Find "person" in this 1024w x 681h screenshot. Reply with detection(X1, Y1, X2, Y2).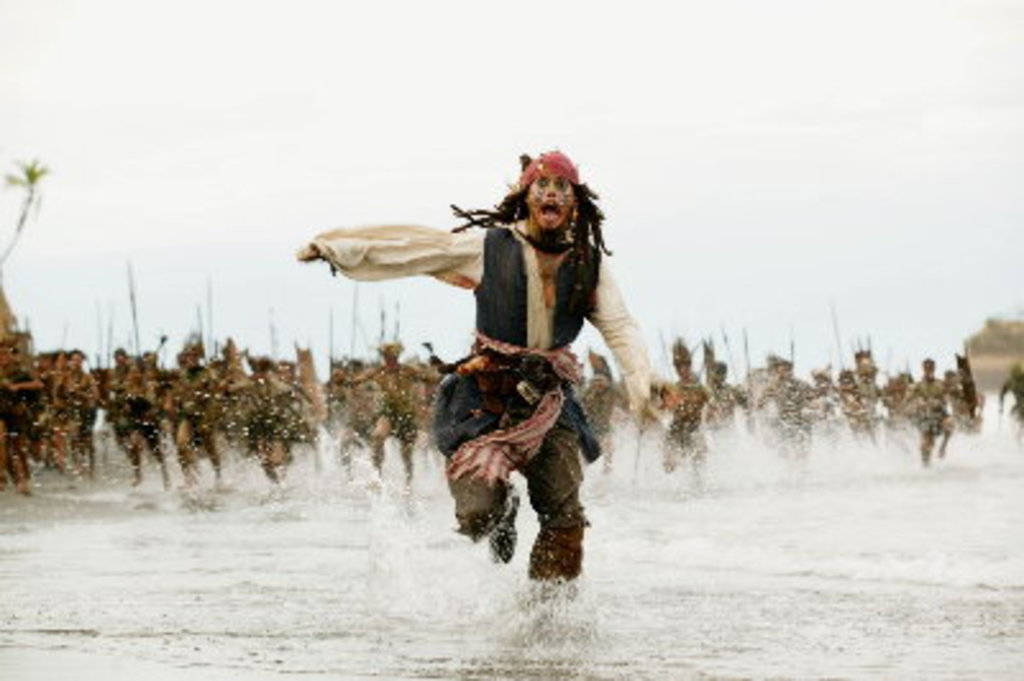
detection(294, 146, 655, 607).
